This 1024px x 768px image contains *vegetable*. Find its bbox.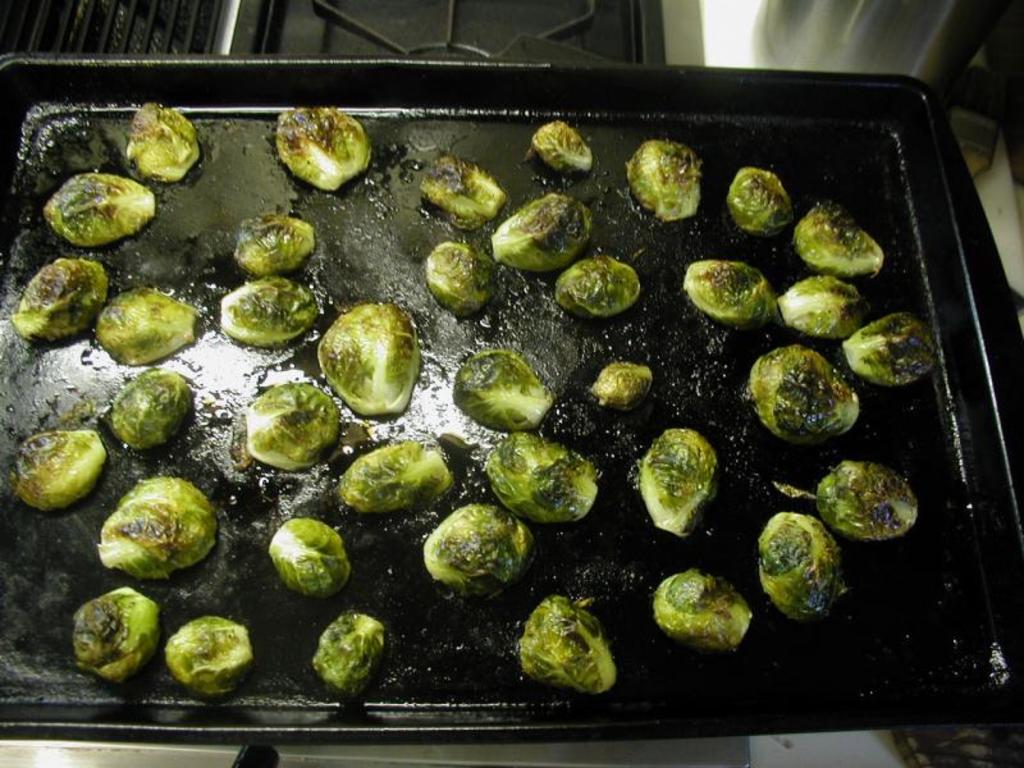
bbox=(6, 255, 109, 348).
